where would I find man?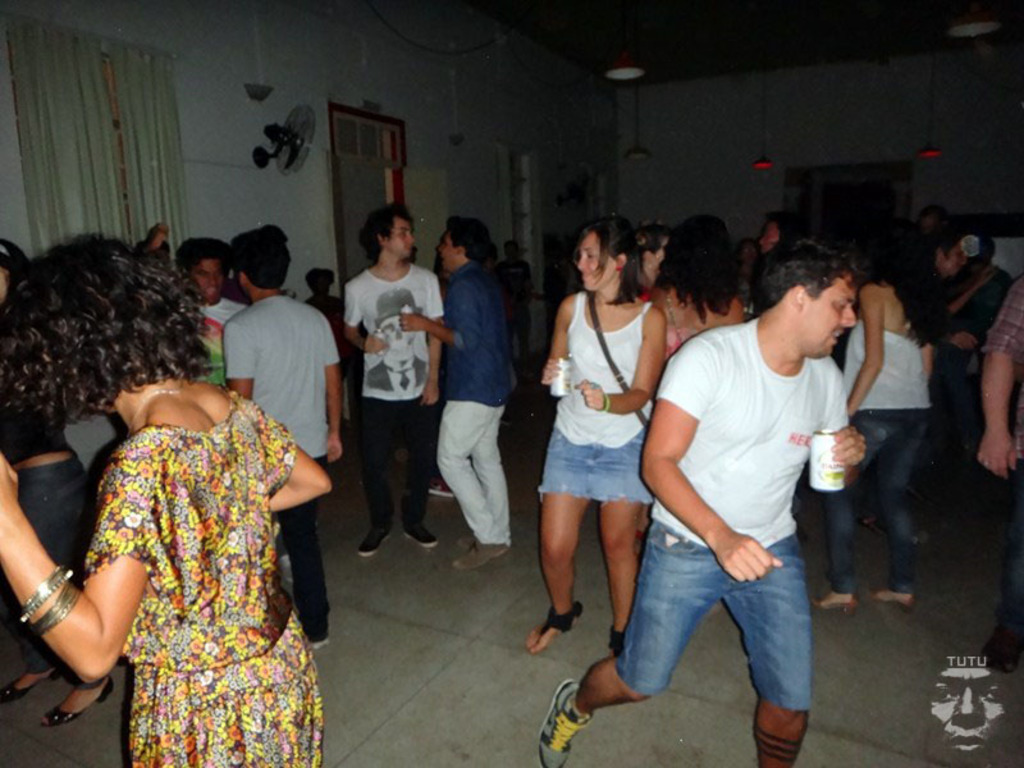
At rect(526, 241, 865, 767).
